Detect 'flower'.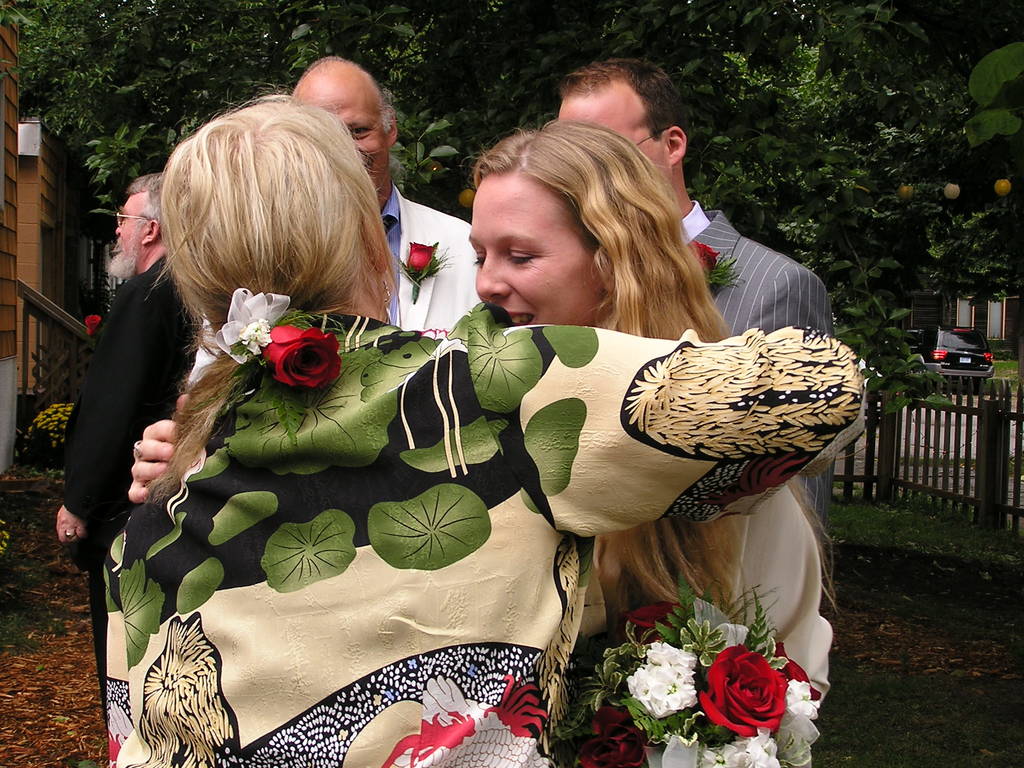
Detected at detection(257, 324, 340, 394).
